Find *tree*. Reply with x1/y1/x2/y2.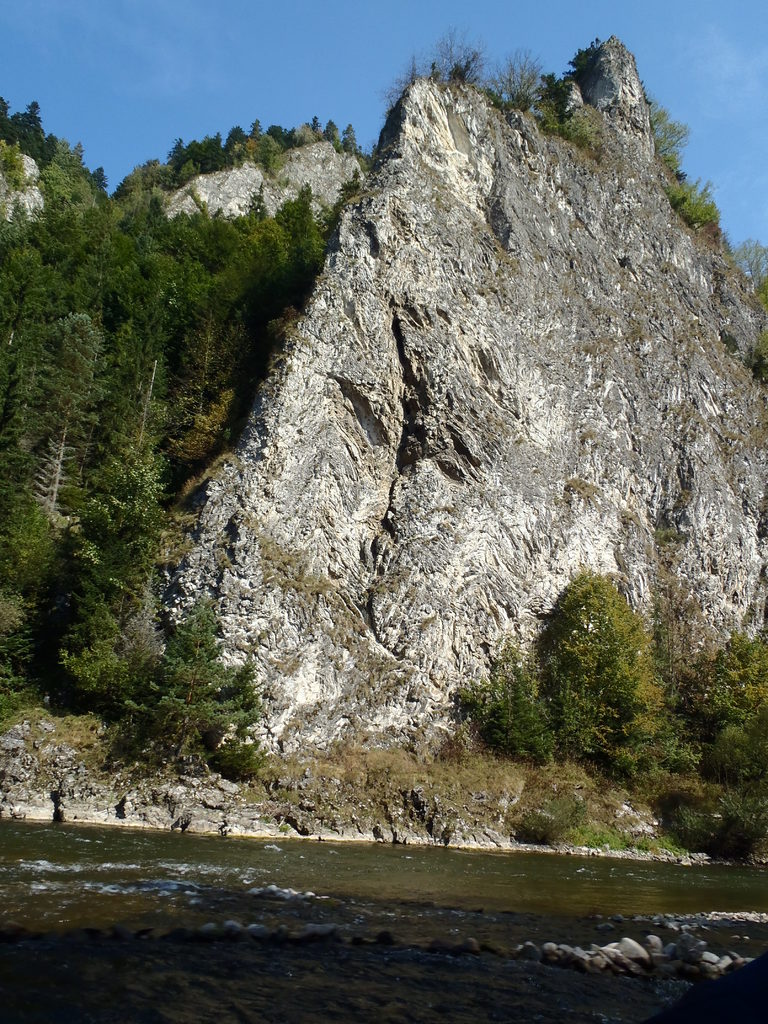
488/41/546/116.
